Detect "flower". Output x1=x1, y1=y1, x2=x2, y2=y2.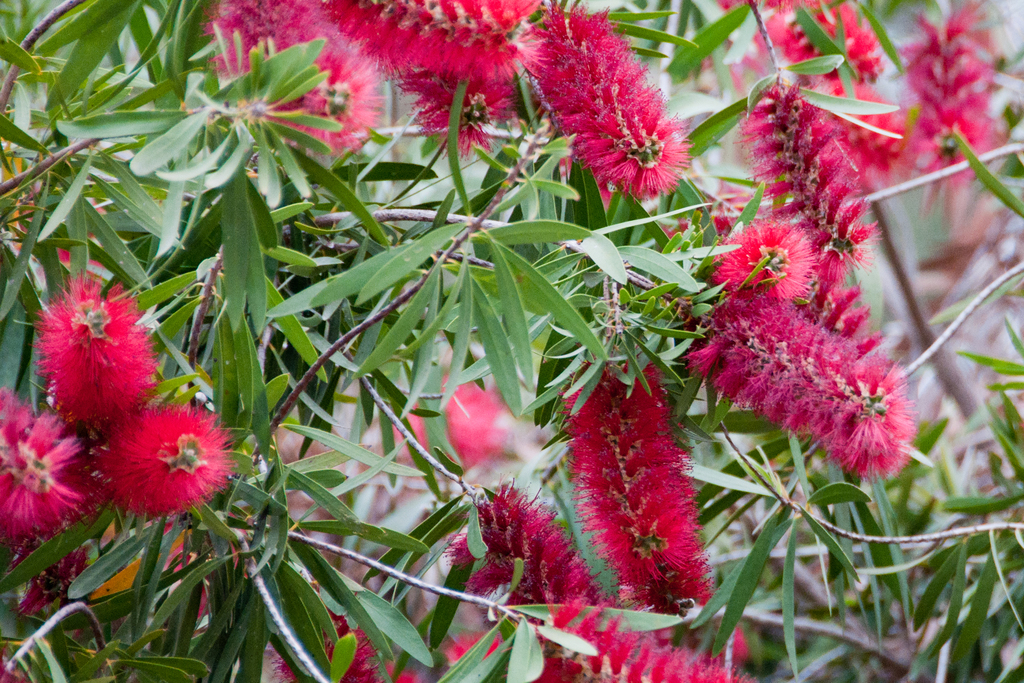
x1=755, y1=0, x2=877, y2=76.
